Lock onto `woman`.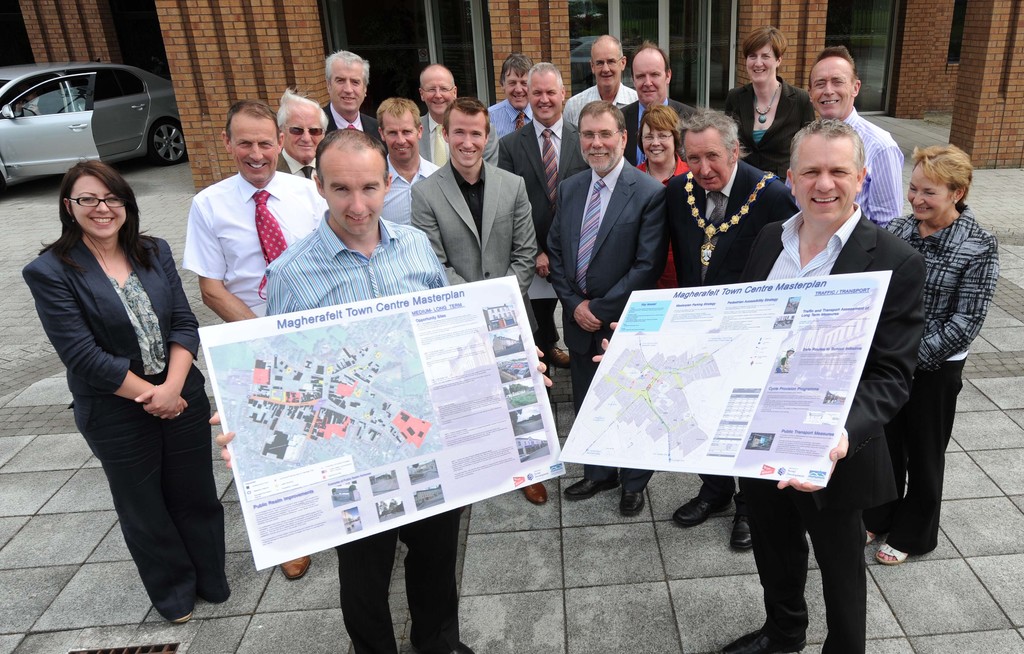
Locked: BBox(632, 106, 696, 293).
